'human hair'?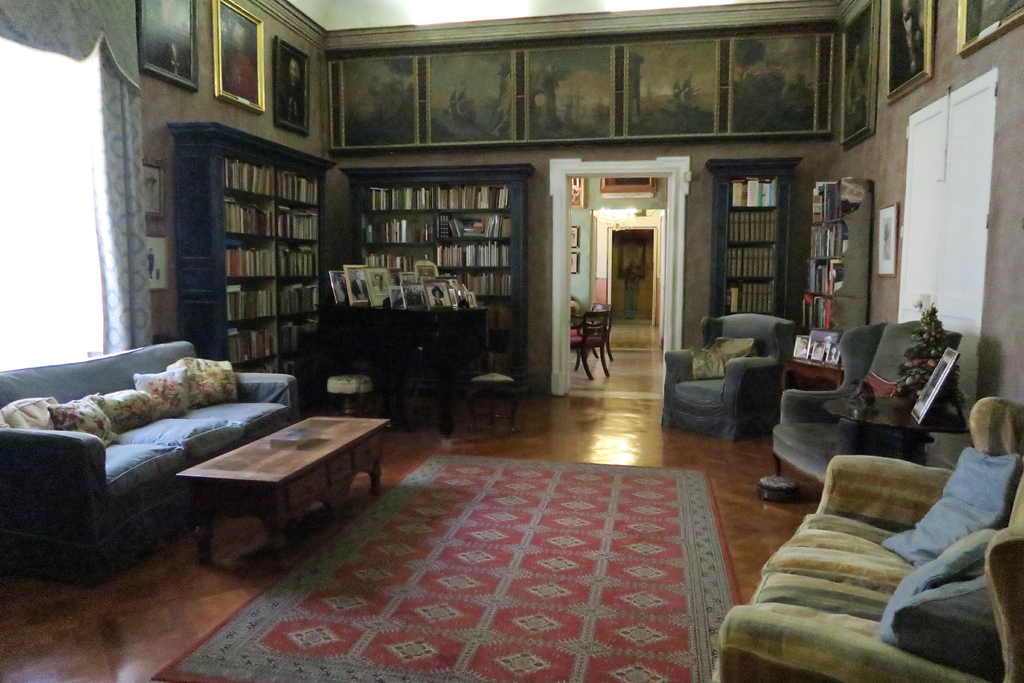
(left=289, top=58, right=300, bottom=80)
